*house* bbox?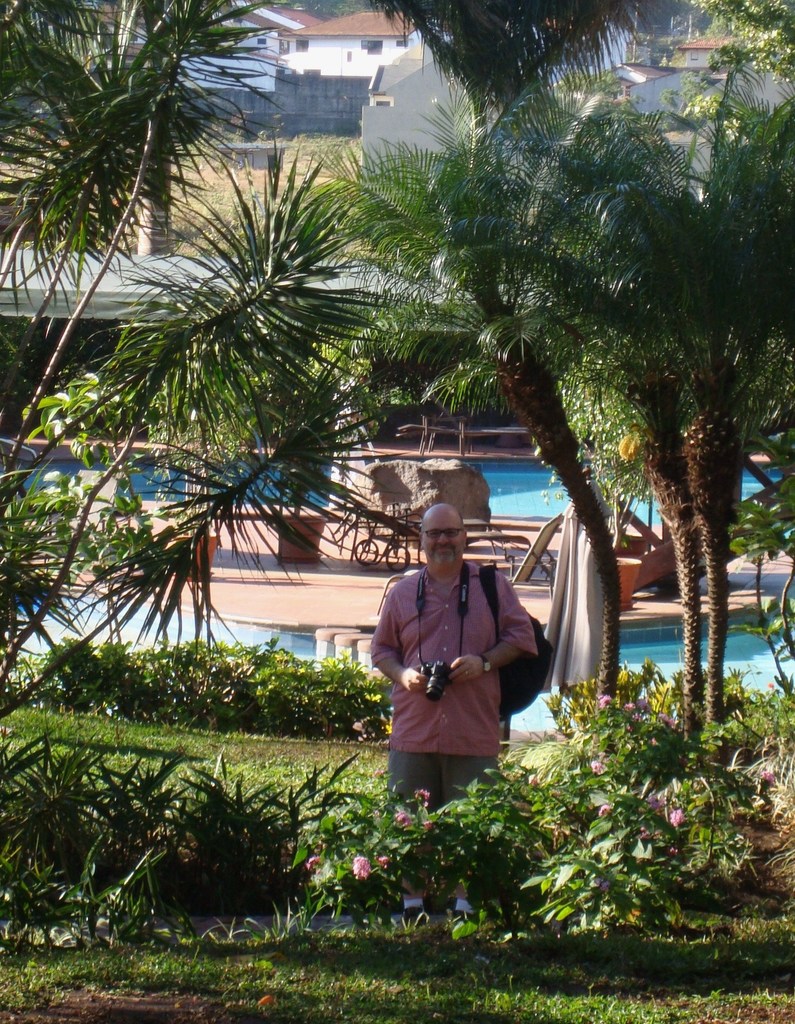
(left=255, top=0, right=422, bottom=76)
